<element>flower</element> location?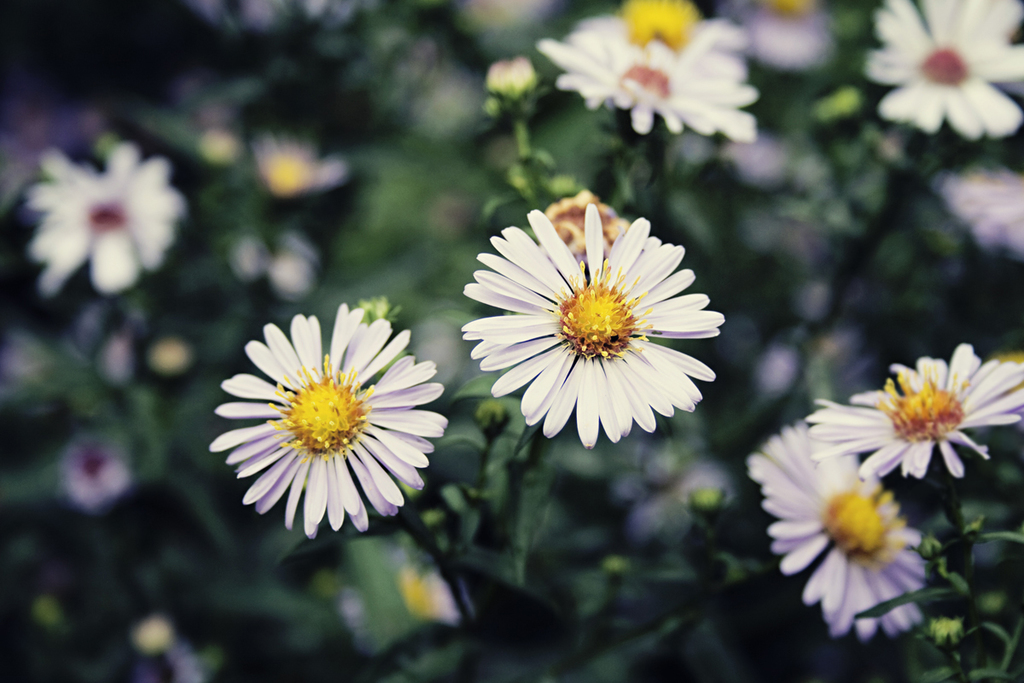
rect(747, 422, 927, 639)
